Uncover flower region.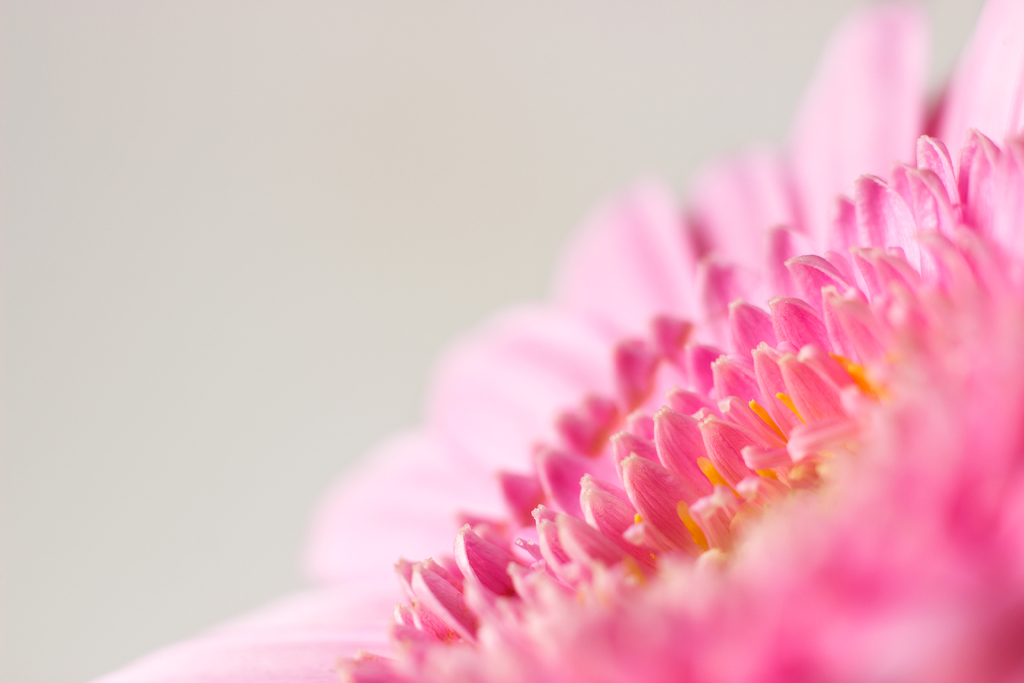
Uncovered: pyautogui.locateOnScreen(94, 0, 1023, 682).
